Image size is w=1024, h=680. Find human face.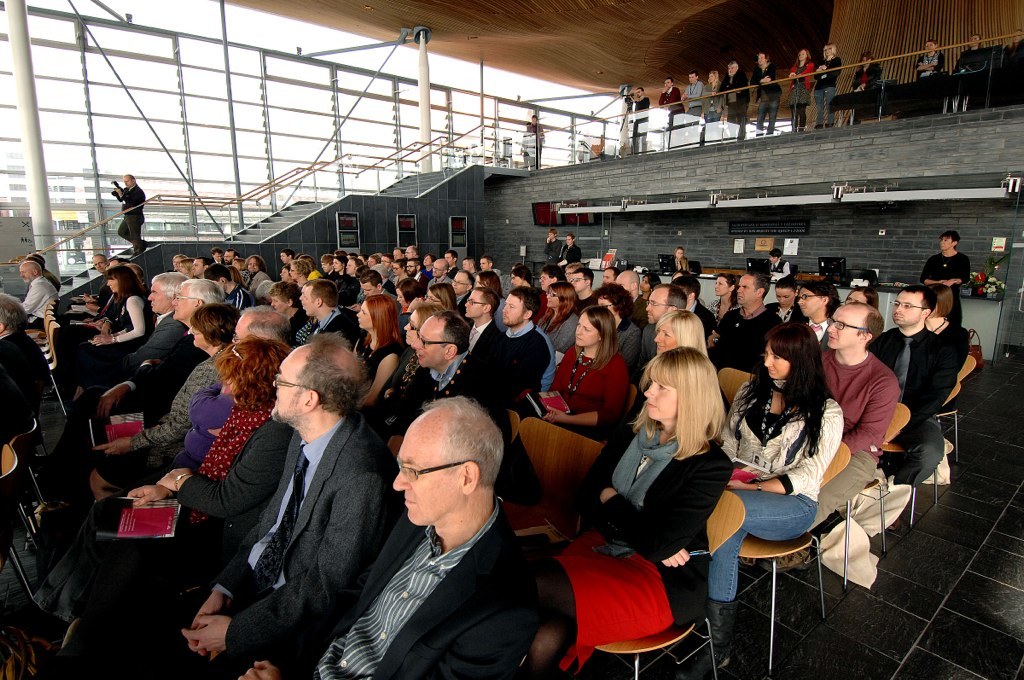
crop(654, 327, 676, 351).
